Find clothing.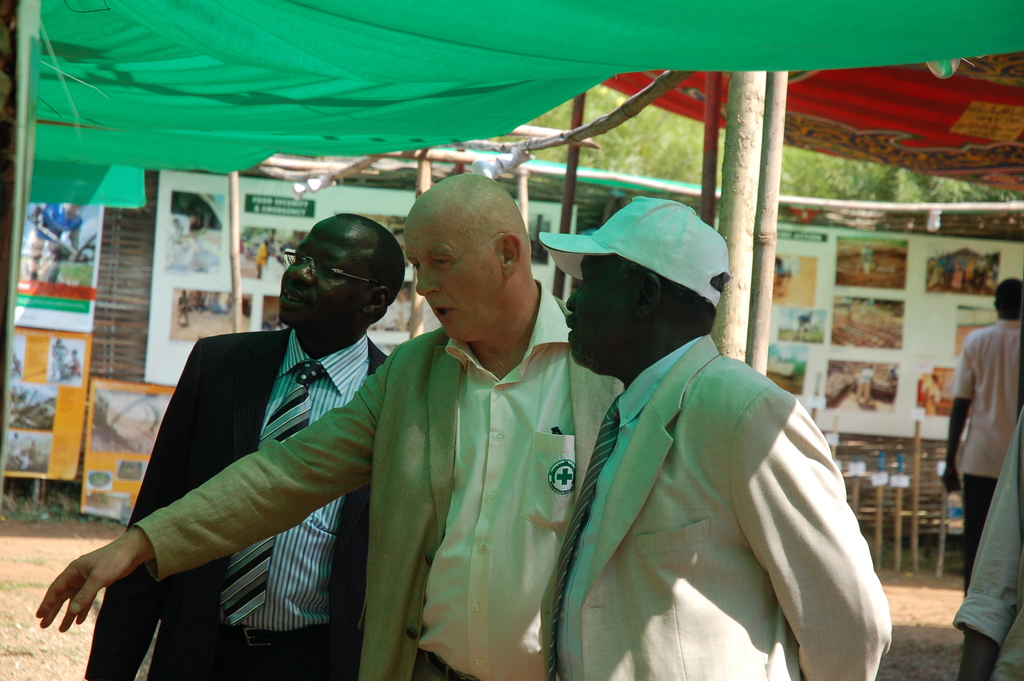
x1=51 y1=345 x2=65 y2=372.
